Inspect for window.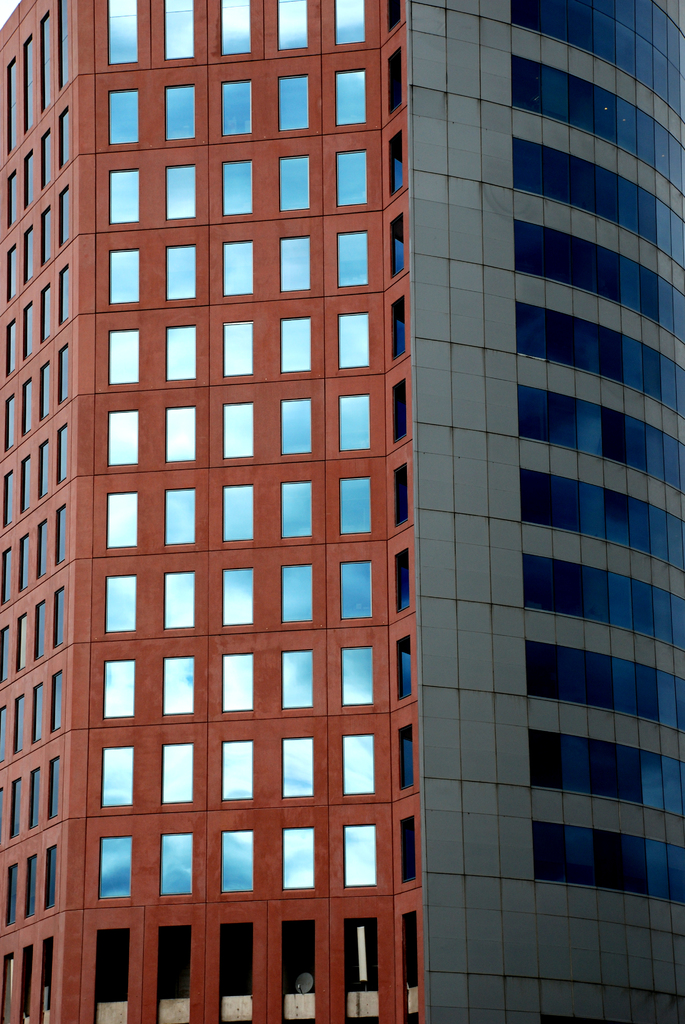
Inspection: [x1=281, y1=650, x2=314, y2=708].
